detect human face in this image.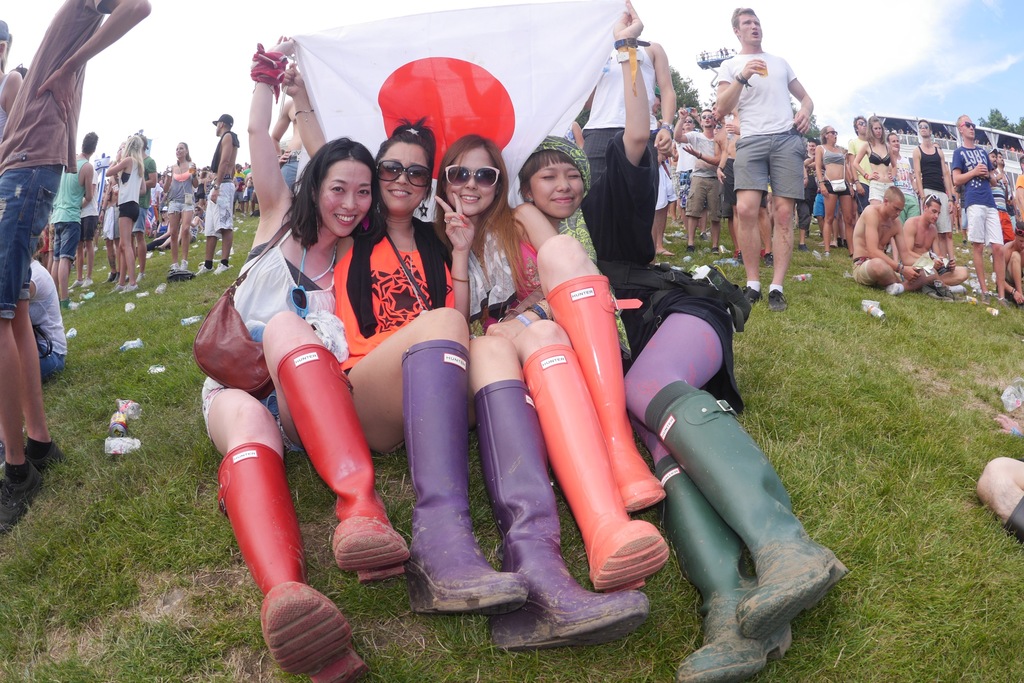
Detection: 856, 119, 865, 138.
